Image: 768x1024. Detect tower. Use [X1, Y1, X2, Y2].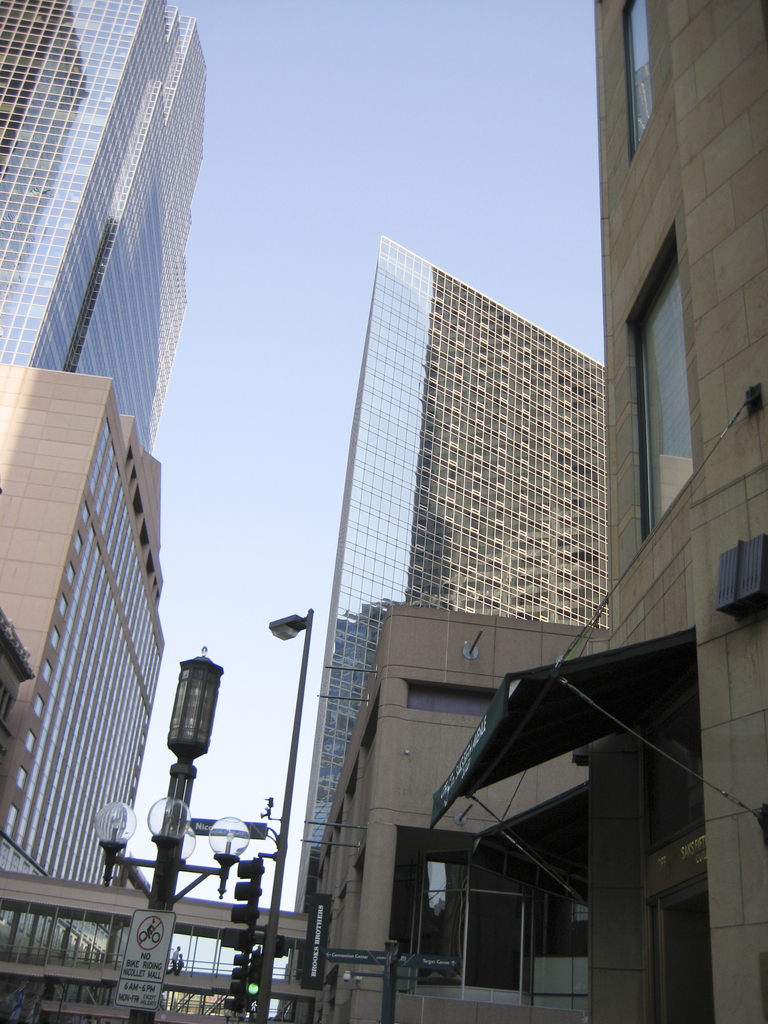
[282, 1, 758, 1023].
